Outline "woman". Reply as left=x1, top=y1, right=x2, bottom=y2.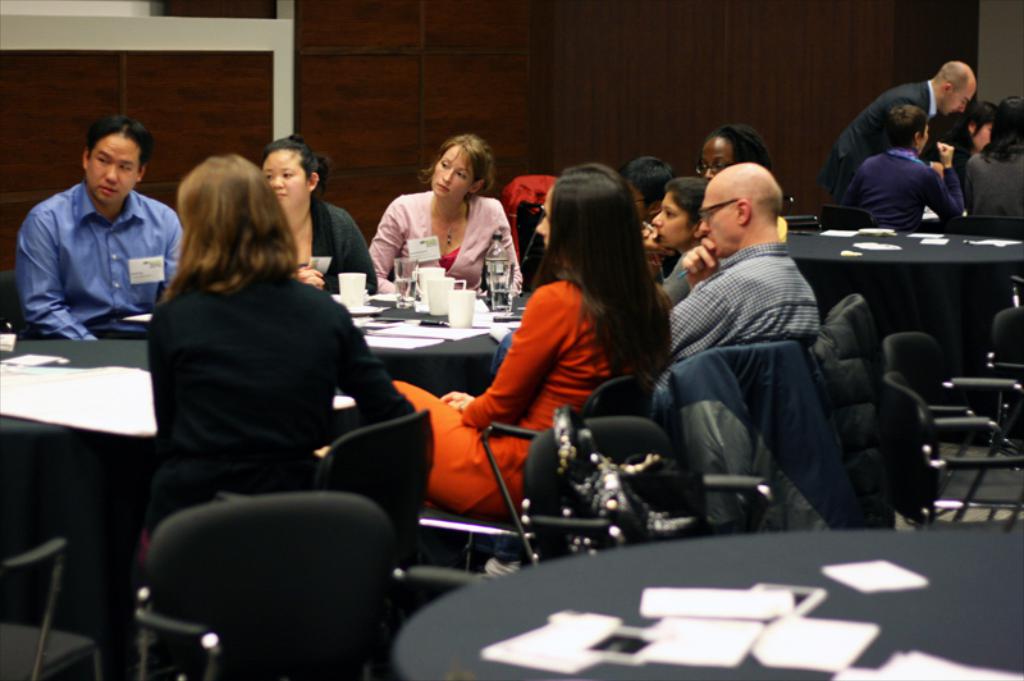
left=255, top=129, right=371, bottom=294.
